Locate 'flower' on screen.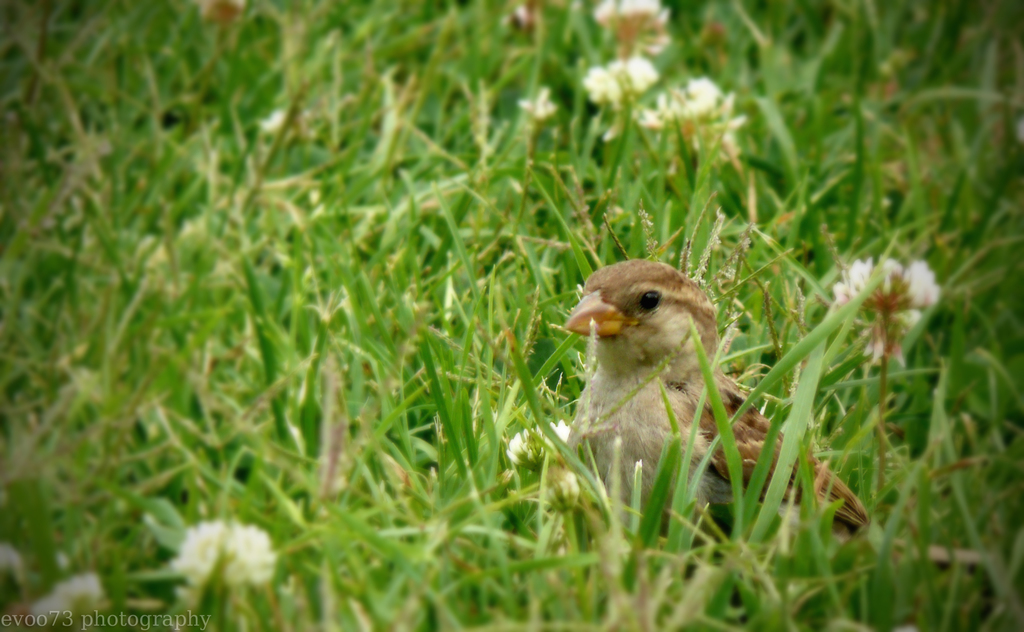
On screen at region(827, 238, 952, 370).
